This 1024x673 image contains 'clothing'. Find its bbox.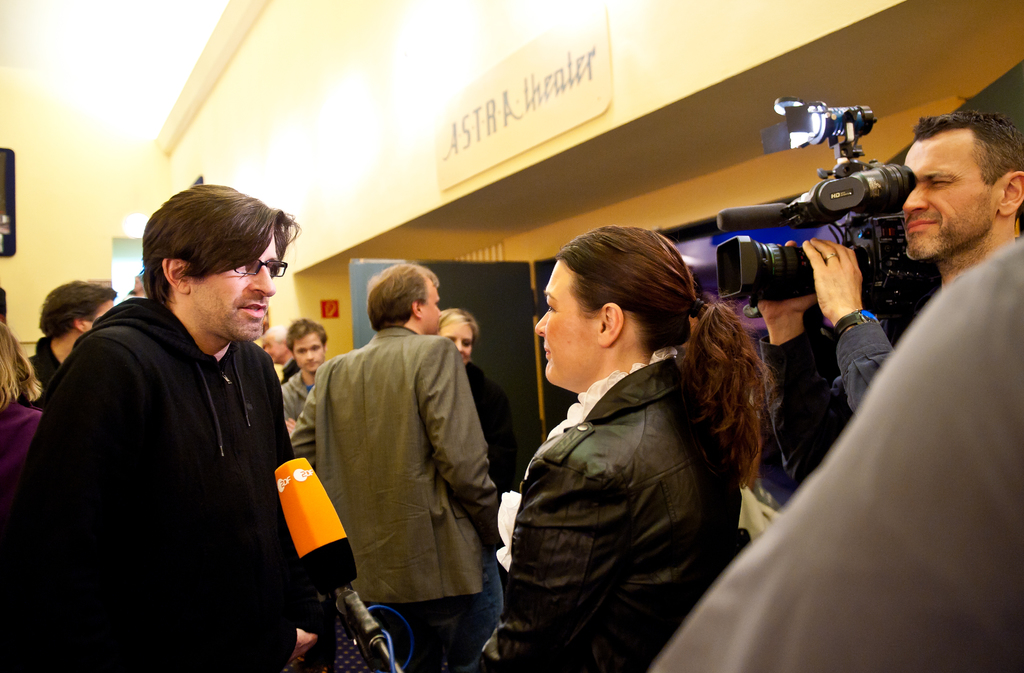
pyautogui.locateOnScreen(490, 342, 742, 669).
